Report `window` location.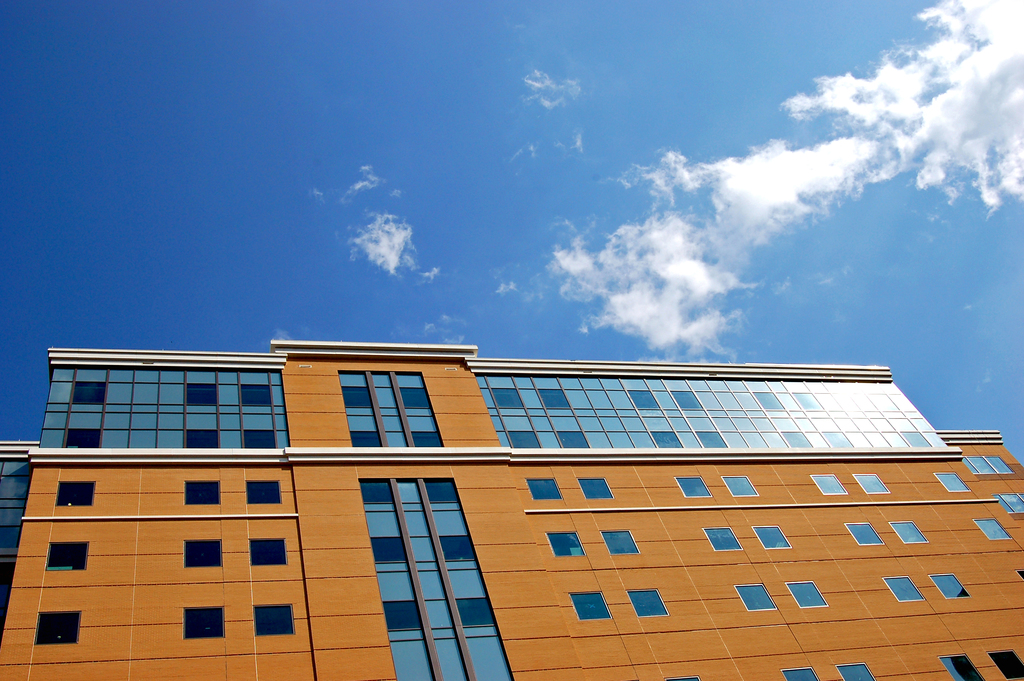
Report: x1=186, y1=480, x2=215, y2=504.
